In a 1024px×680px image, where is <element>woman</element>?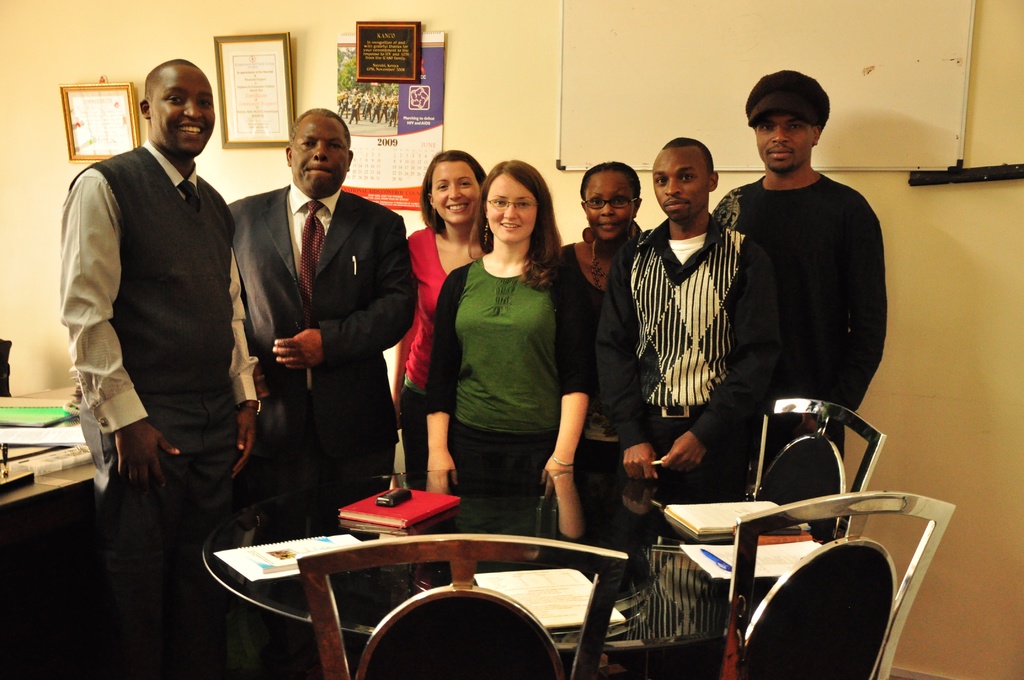
locate(542, 158, 646, 546).
